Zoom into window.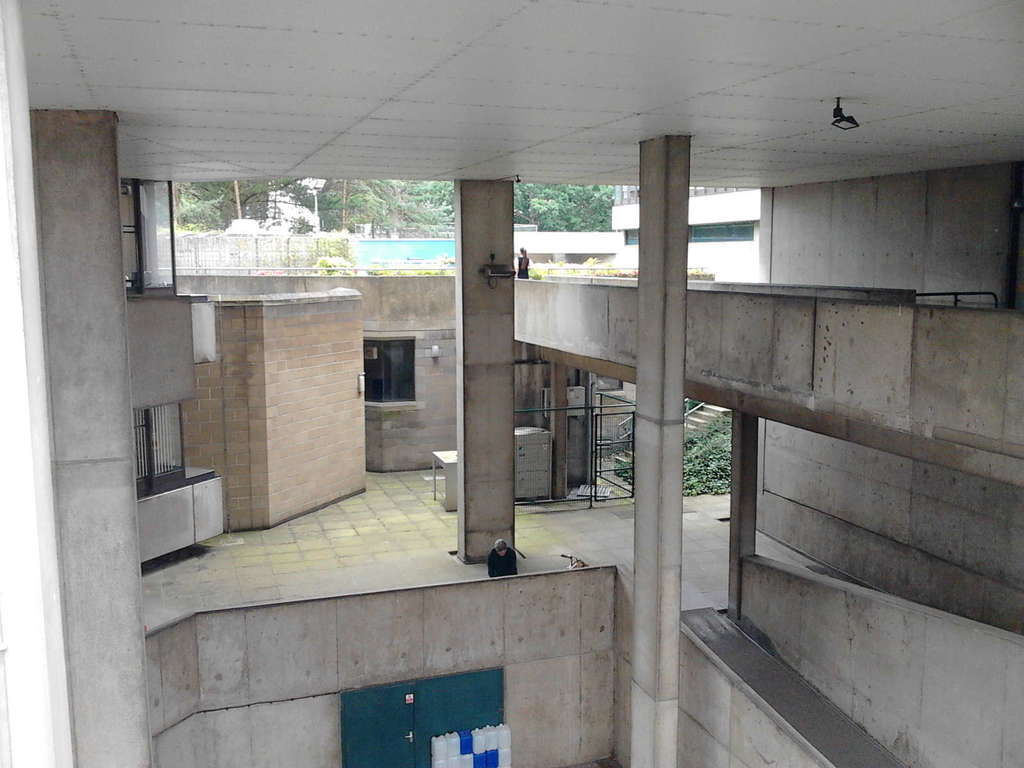
Zoom target: <bbox>621, 227, 641, 243</bbox>.
